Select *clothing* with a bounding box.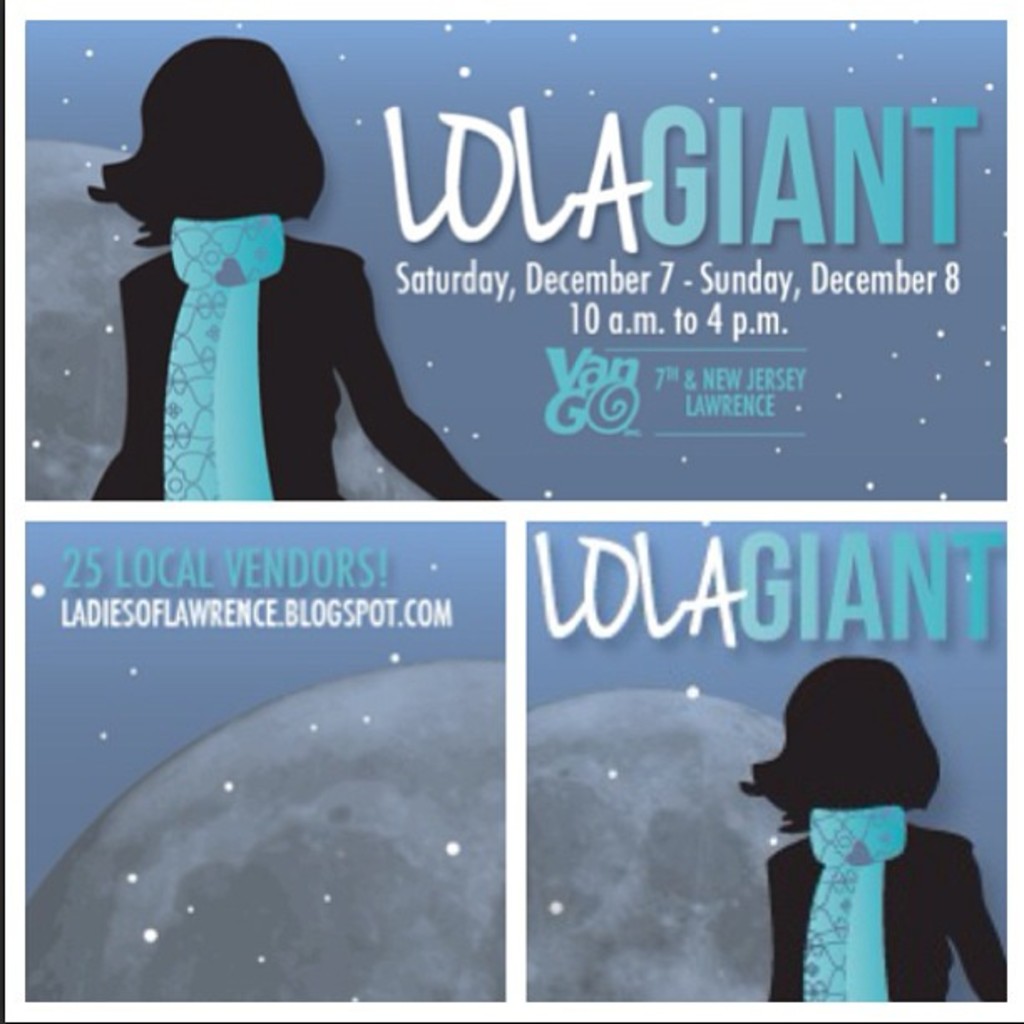
x1=90, y1=209, x2=366, y2=497.
